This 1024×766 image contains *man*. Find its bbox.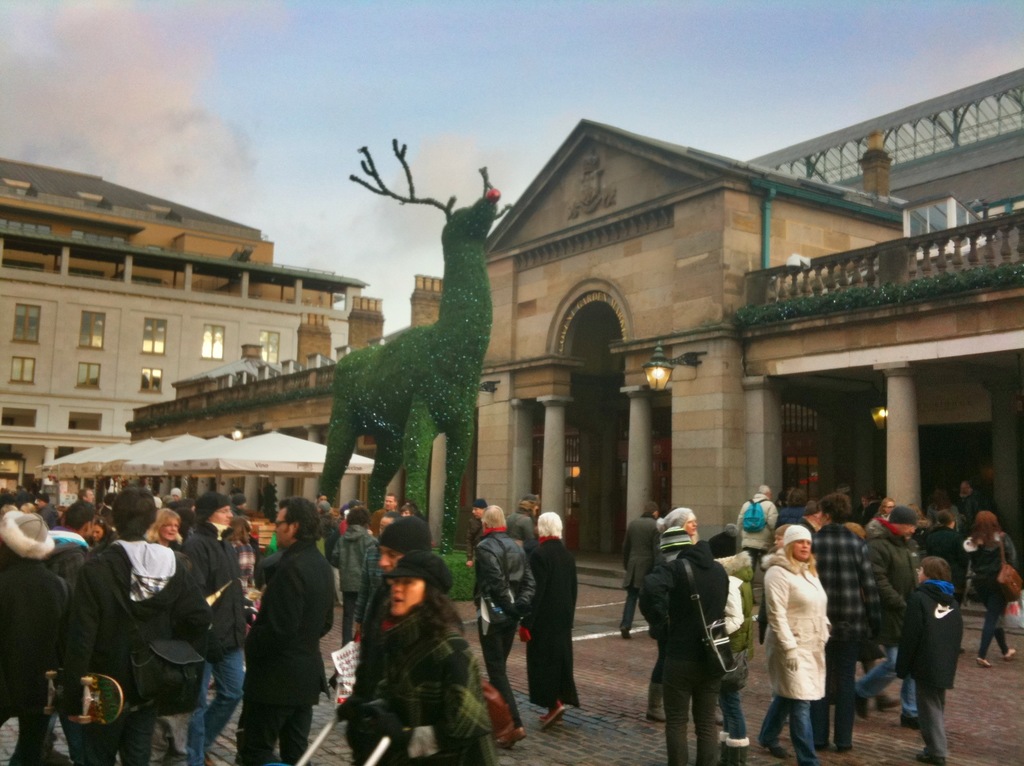
select_region(648, 509, 753, 756).
